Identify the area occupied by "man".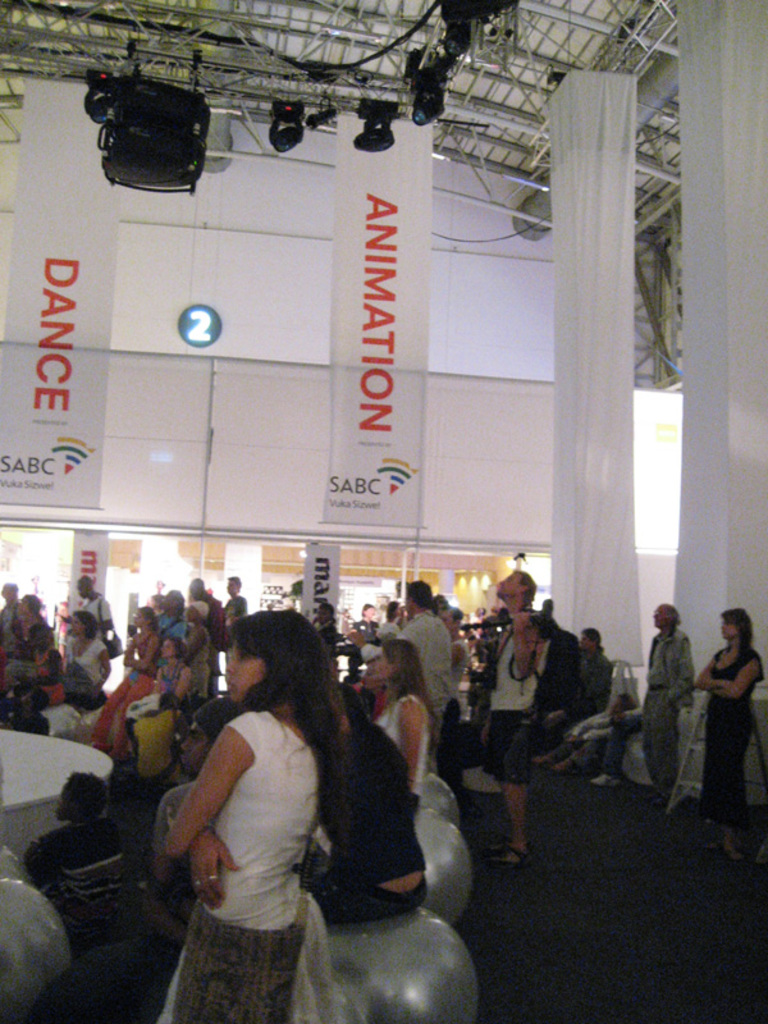
Area: left=553, top=631, right=613, bottom=732.
